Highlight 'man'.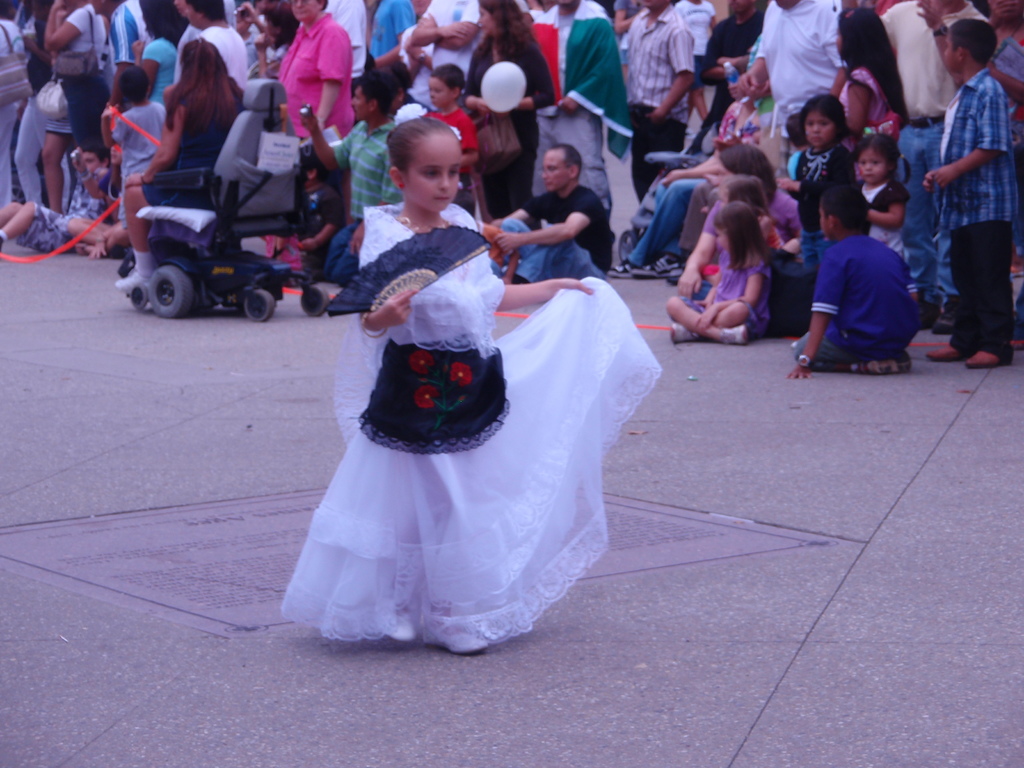
Highlighted region: region(528, 0, 637, 223).
